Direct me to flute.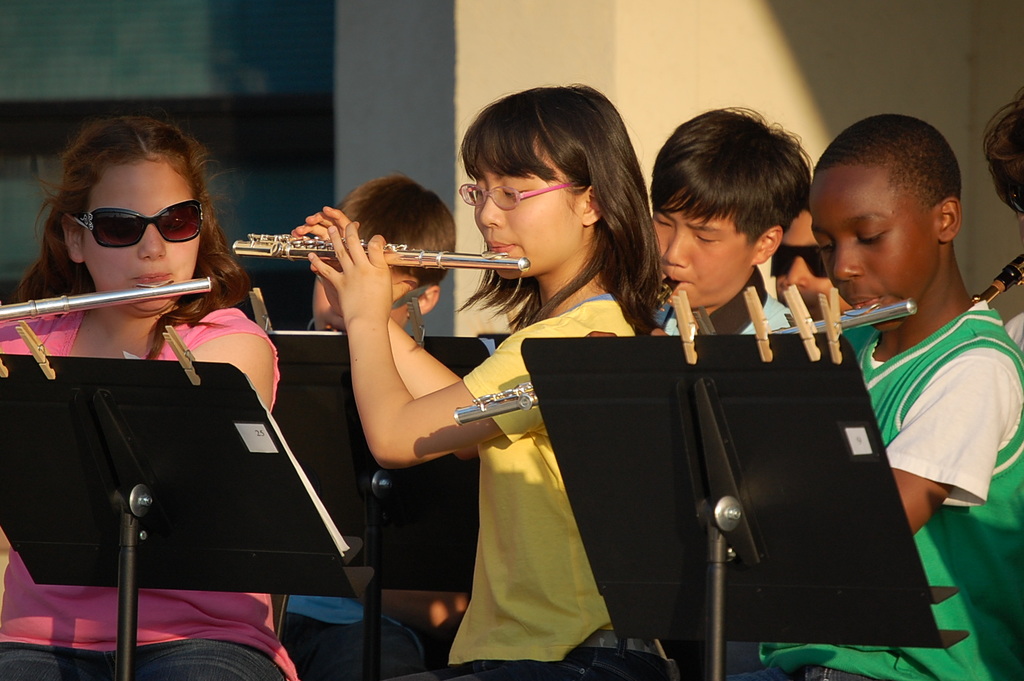
Direction: 0 279 212 323.
